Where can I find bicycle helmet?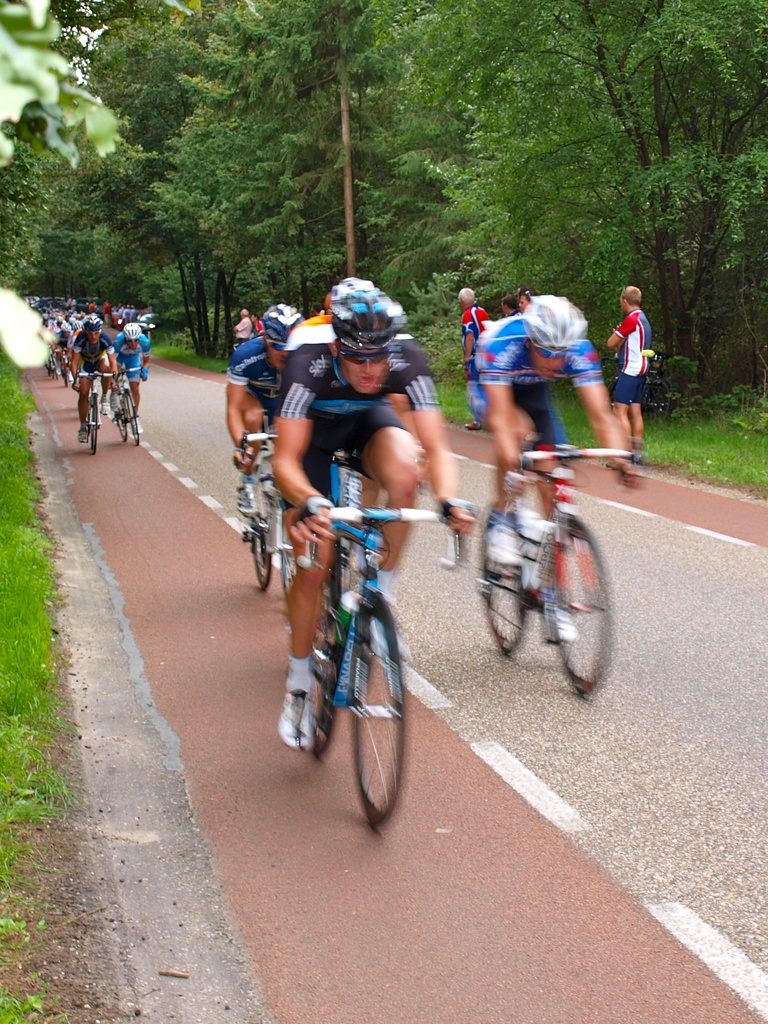
You can find it at <region>331, 277, 371, 298</region>.
